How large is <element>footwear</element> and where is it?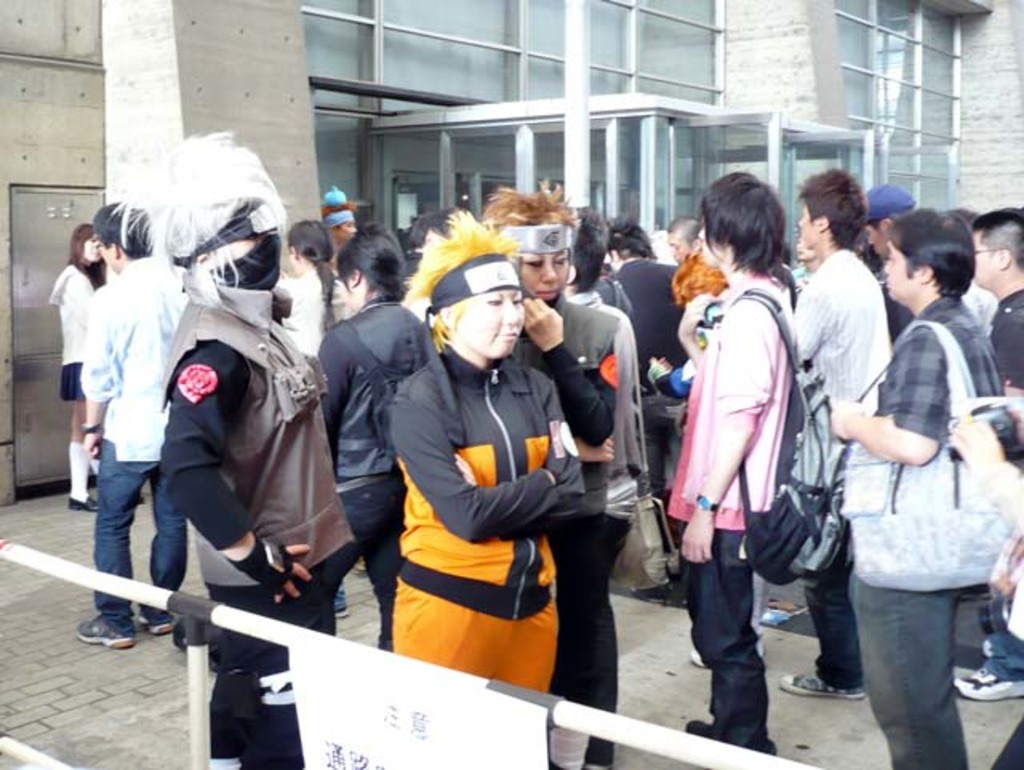
Bounding box: left=139, top=608, right=178, bottom=636.
